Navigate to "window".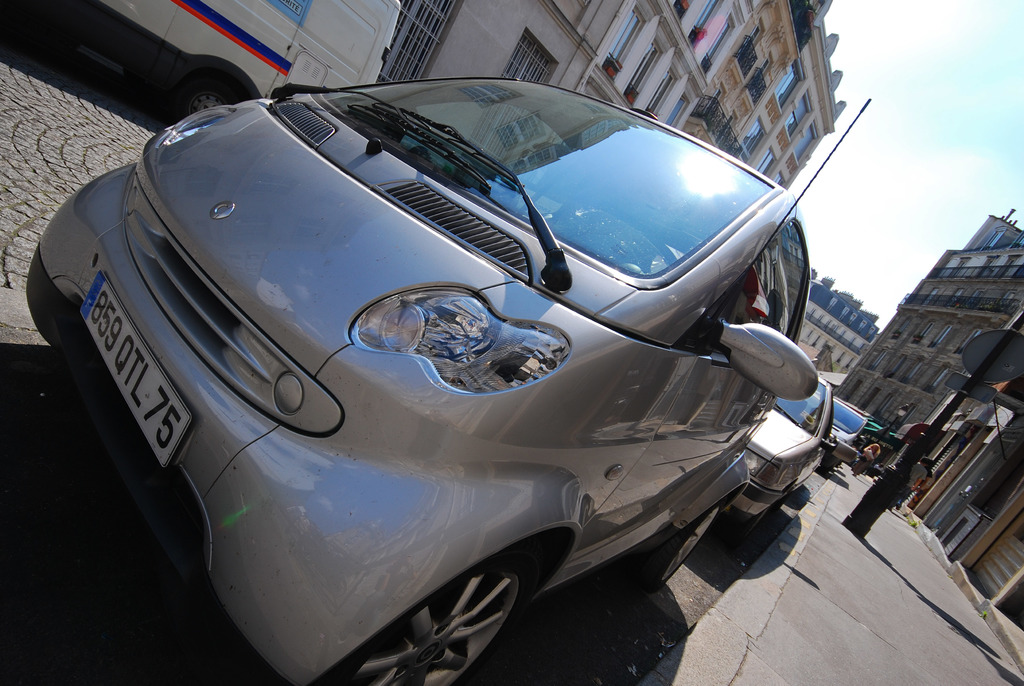
Navigation target: (left=924, top=291, right=933, bottom=301).
